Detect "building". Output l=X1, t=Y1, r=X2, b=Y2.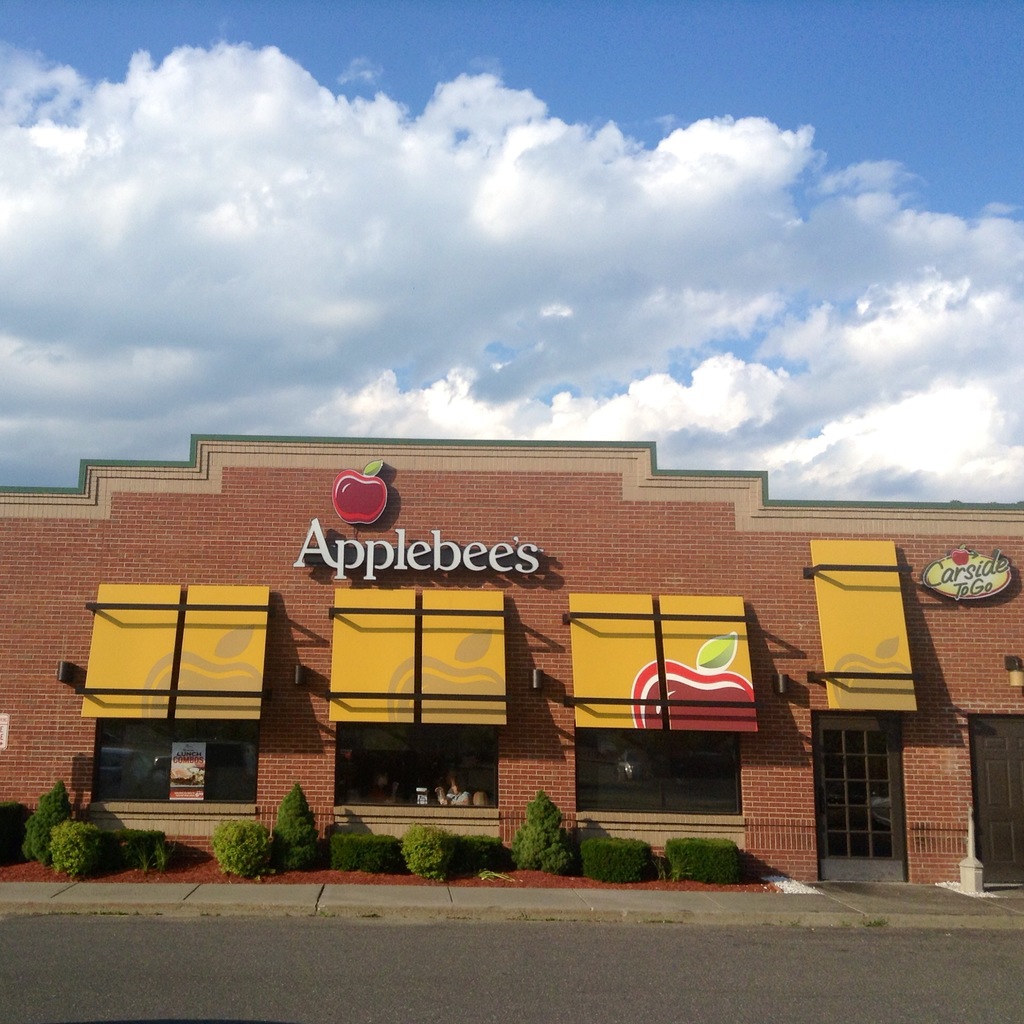
l=0, t=431, r=1023, b=884.
